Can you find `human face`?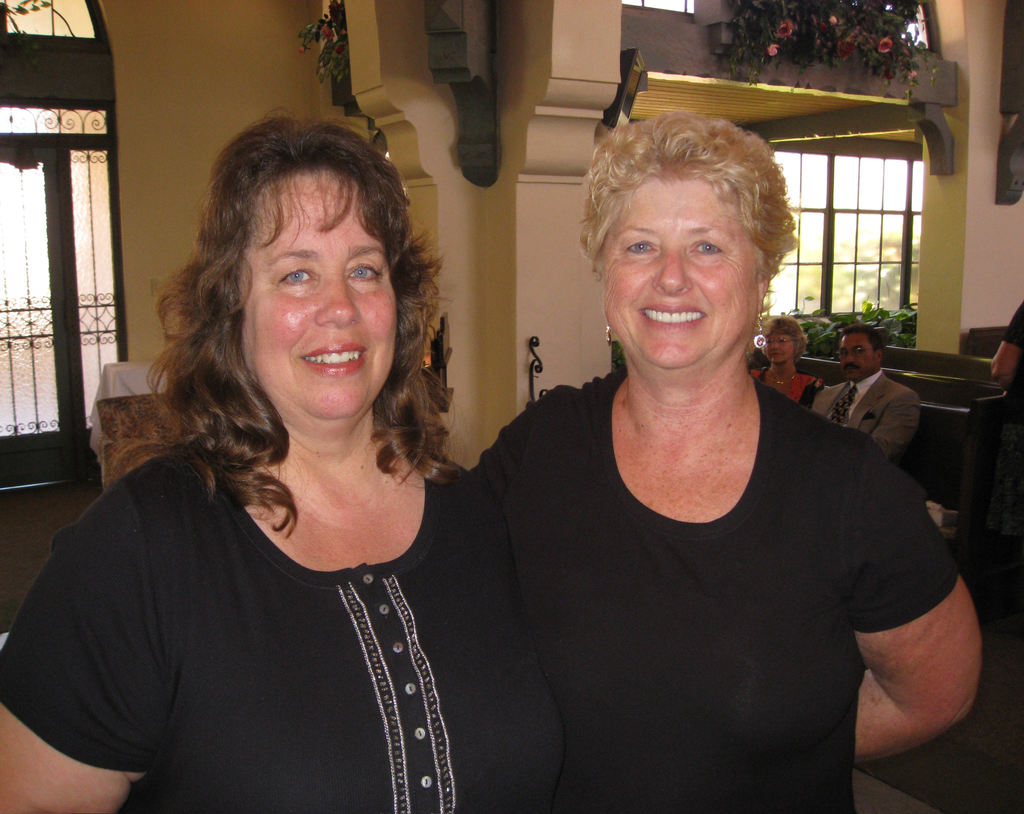
Yes, bounding box: region(839, 335, 876, 381).
